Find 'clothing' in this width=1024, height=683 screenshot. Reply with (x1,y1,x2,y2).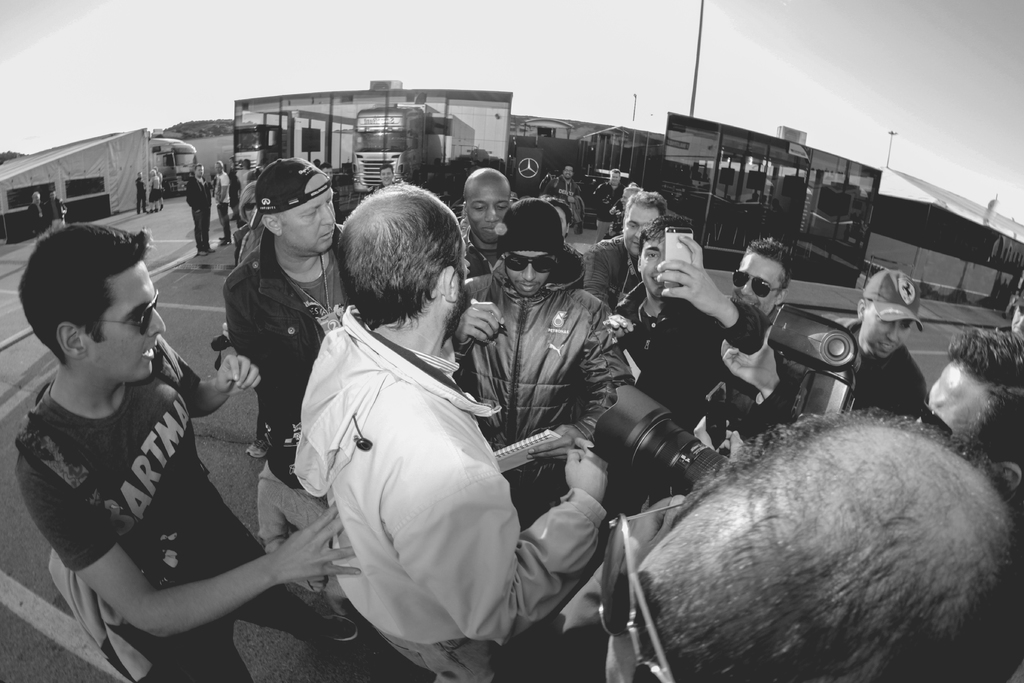
(588,181,629,238).
